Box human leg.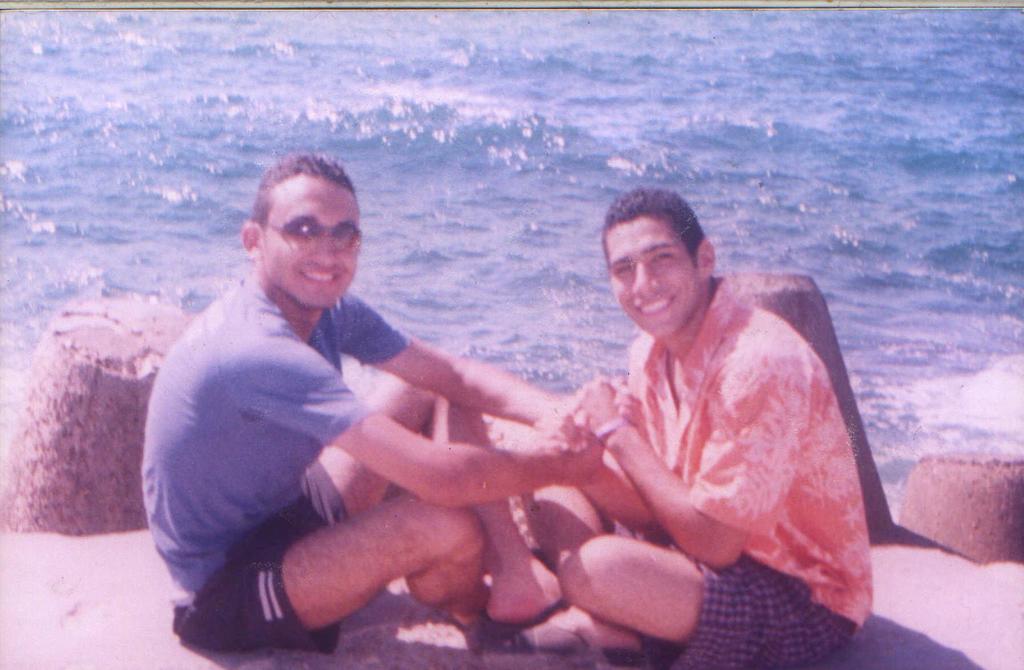
[168, 497, 486, 655].
